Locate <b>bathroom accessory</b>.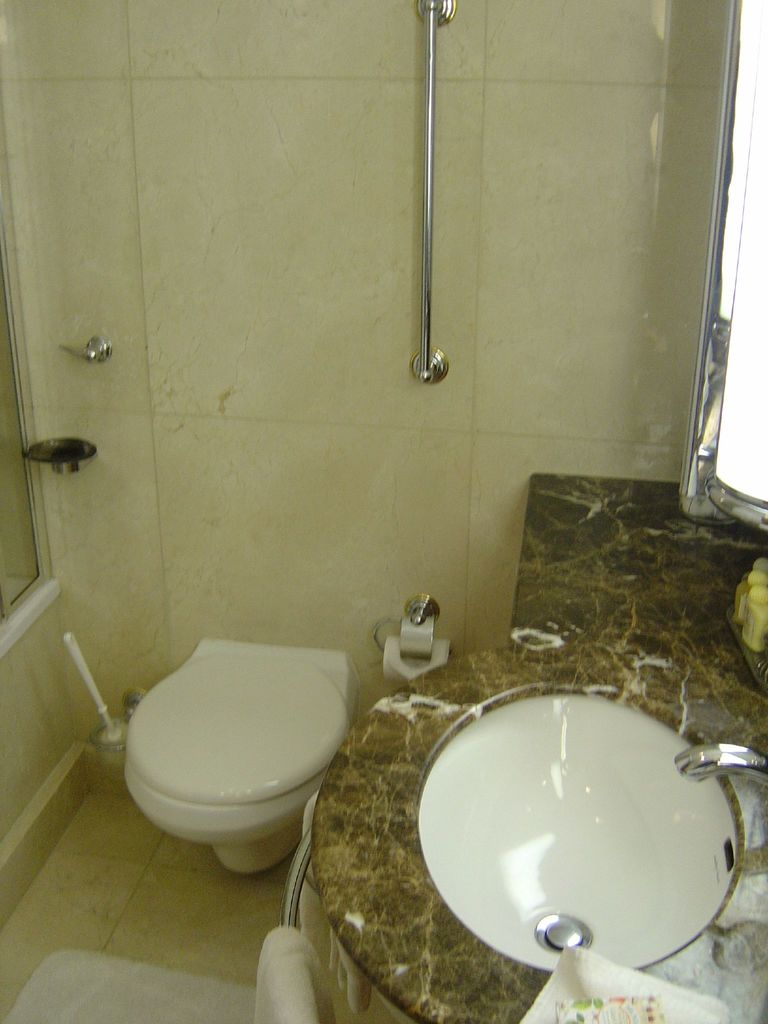
Bounding box: (left=412, top=678, right=756, bottom=979).
